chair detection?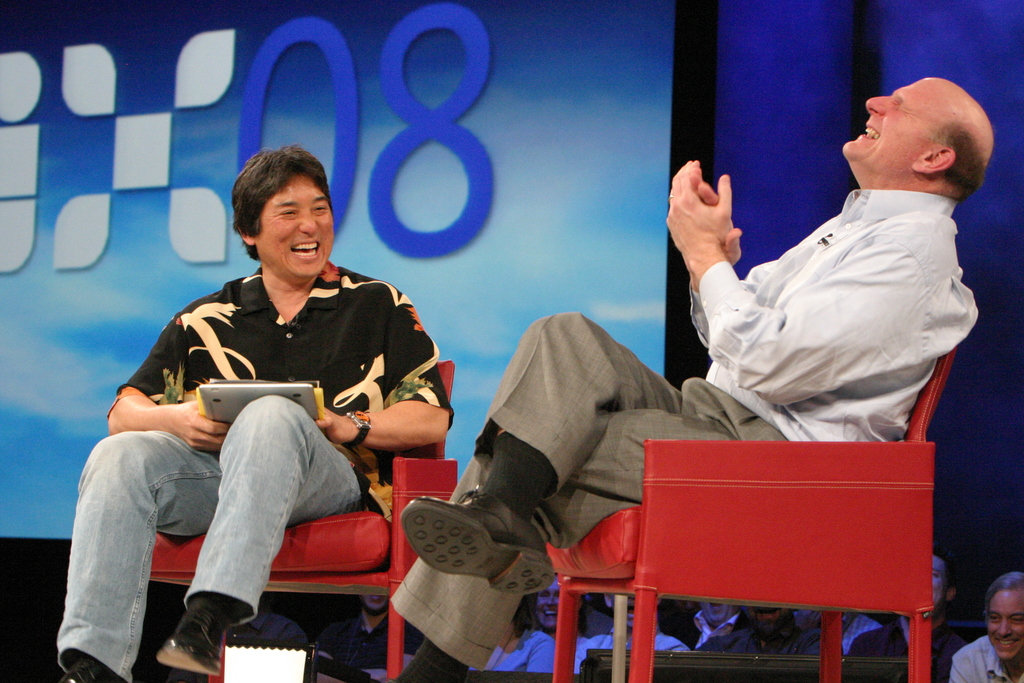
Rect(145, 357, 460, 680)
